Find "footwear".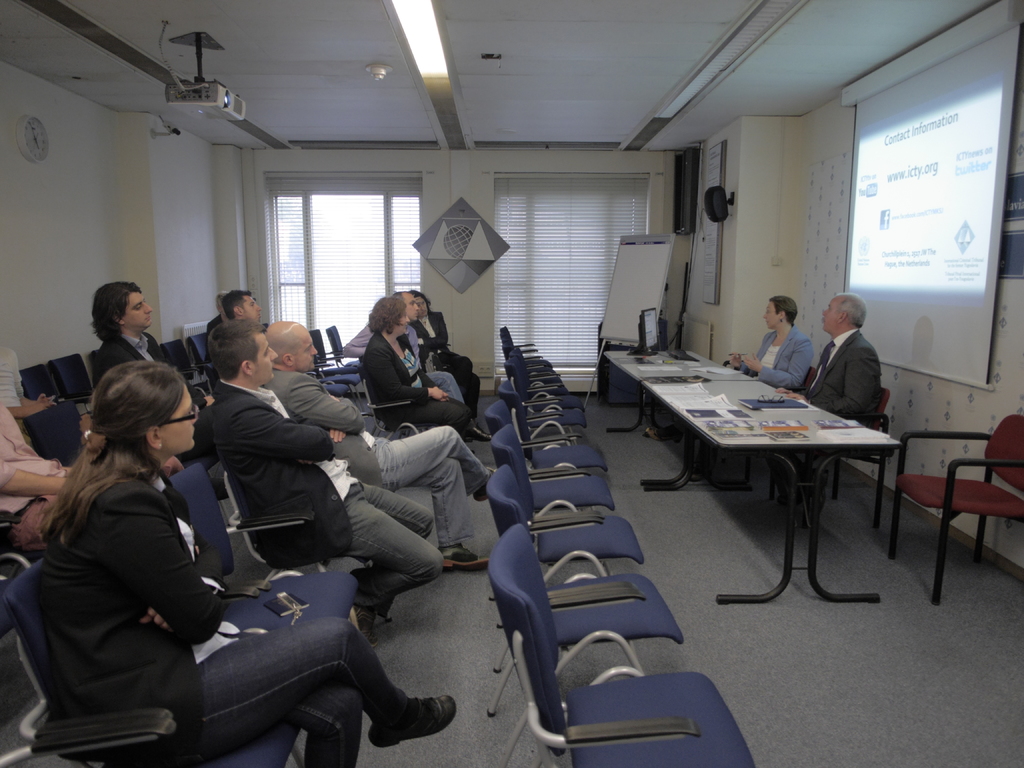
locate(351, 602, 378, 646).
